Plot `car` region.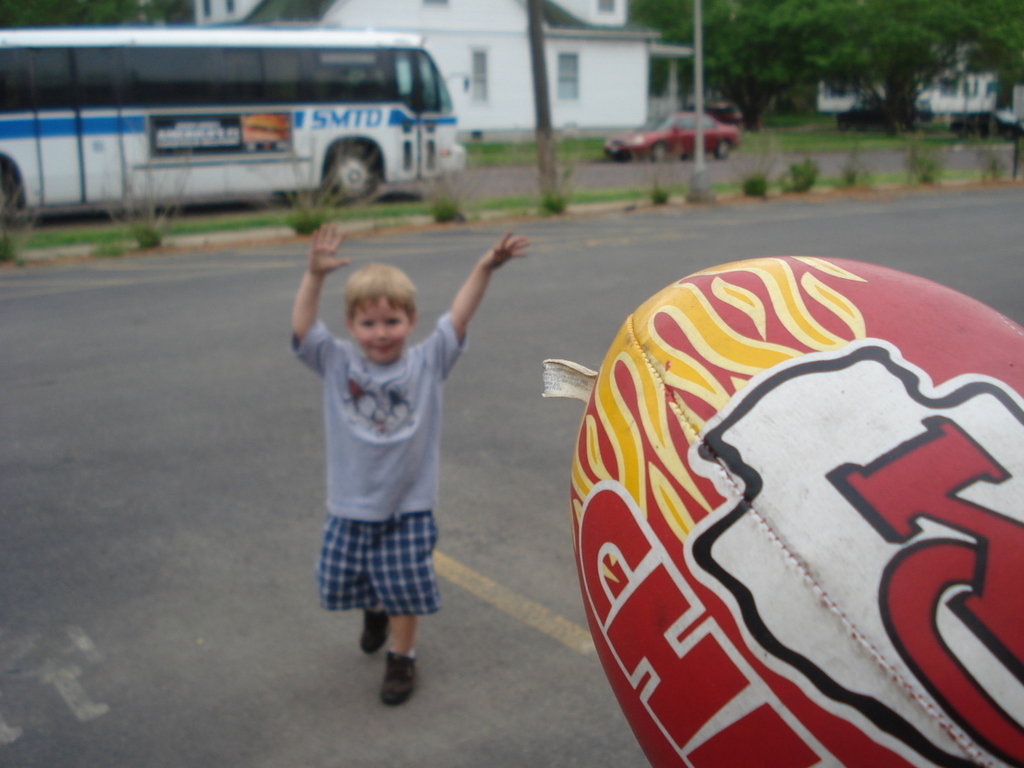
Plotted at x1=695, y1=103, x2=741, y2=124.
